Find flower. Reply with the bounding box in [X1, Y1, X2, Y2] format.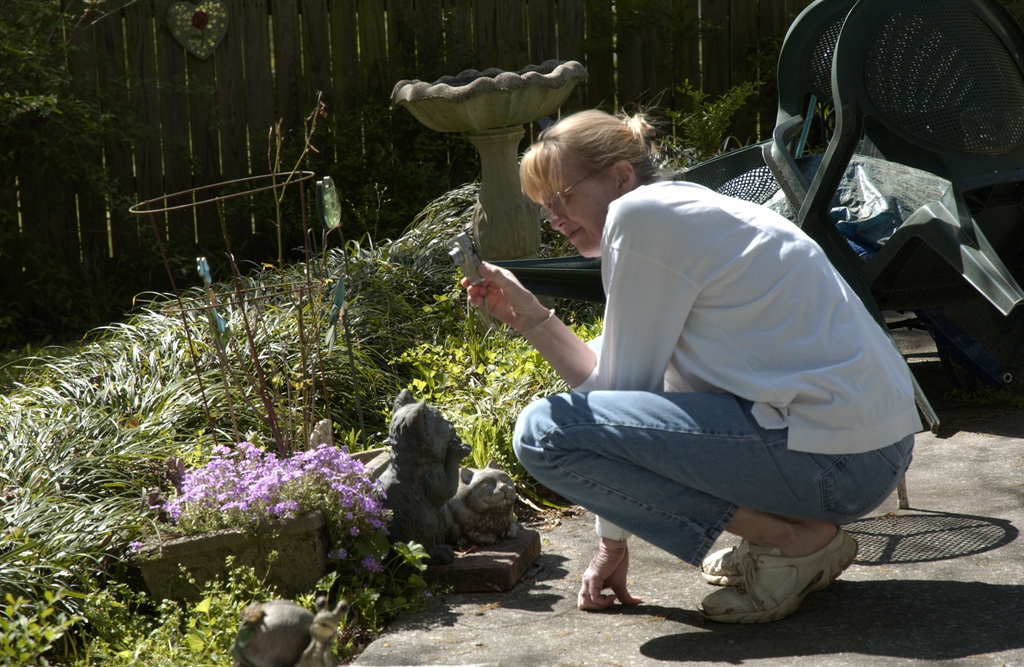
[276, 501, 287, 512].
